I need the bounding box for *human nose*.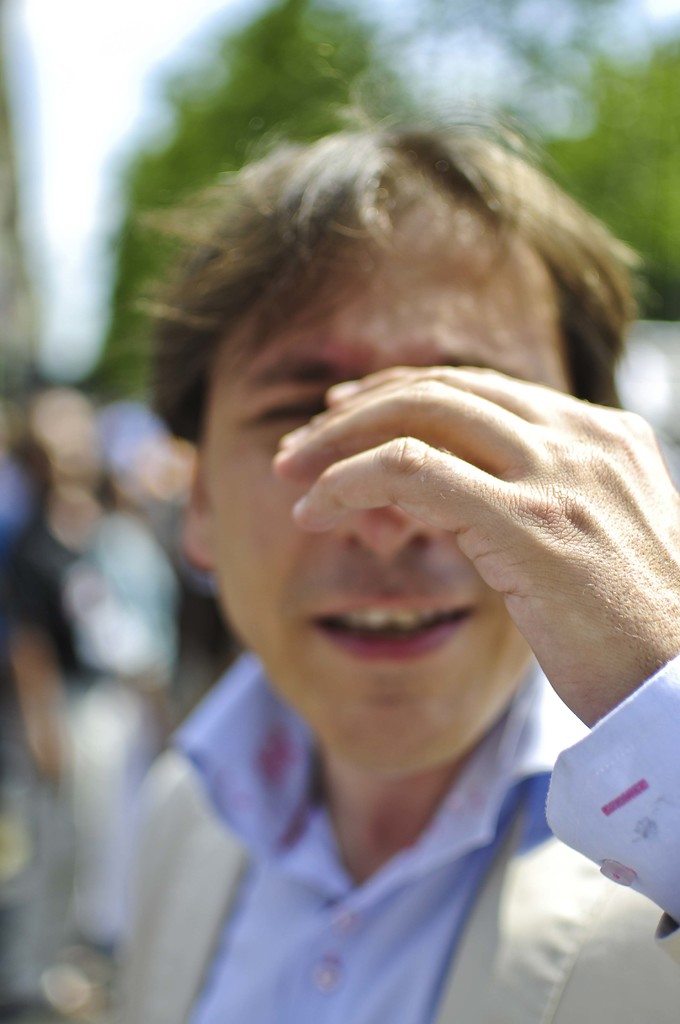
Here it is: bbox(333, 495, 441, 558).
